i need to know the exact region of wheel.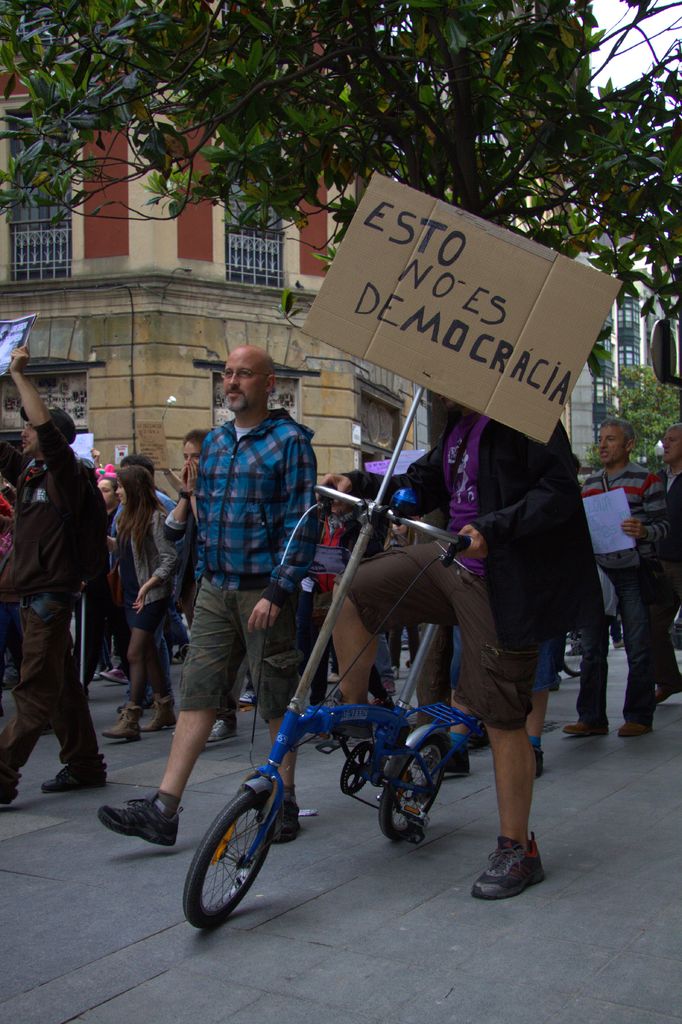
Region: l=375, t=736, r=450, b=841.
